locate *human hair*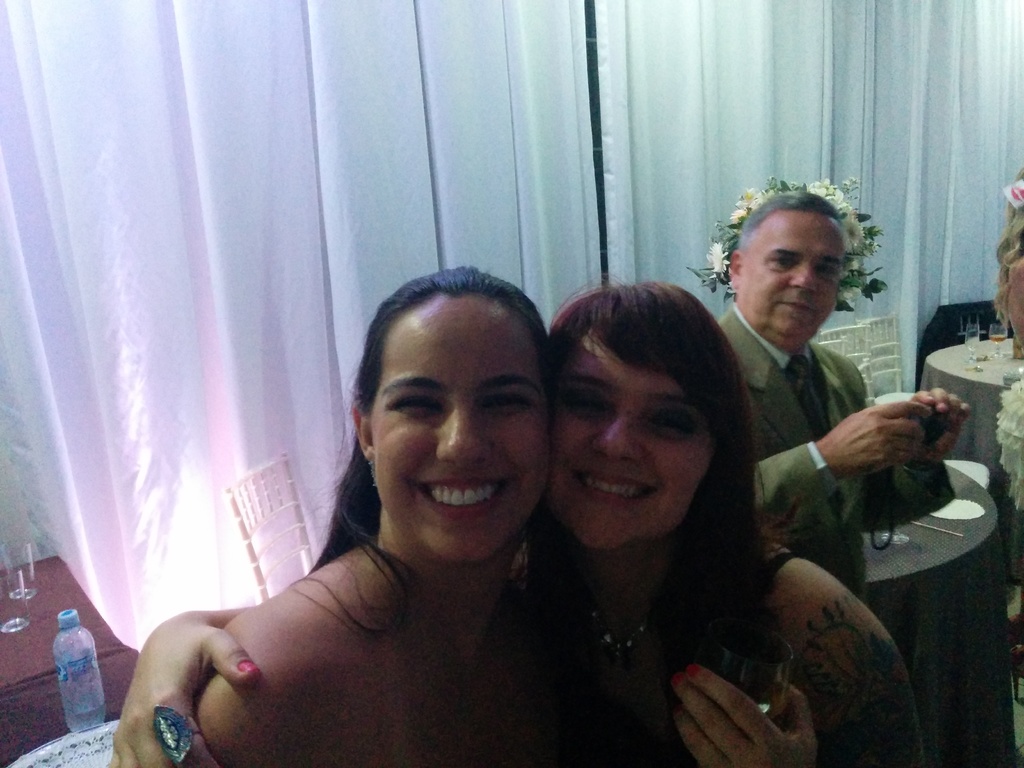
box(290, 262, 550, 640)
